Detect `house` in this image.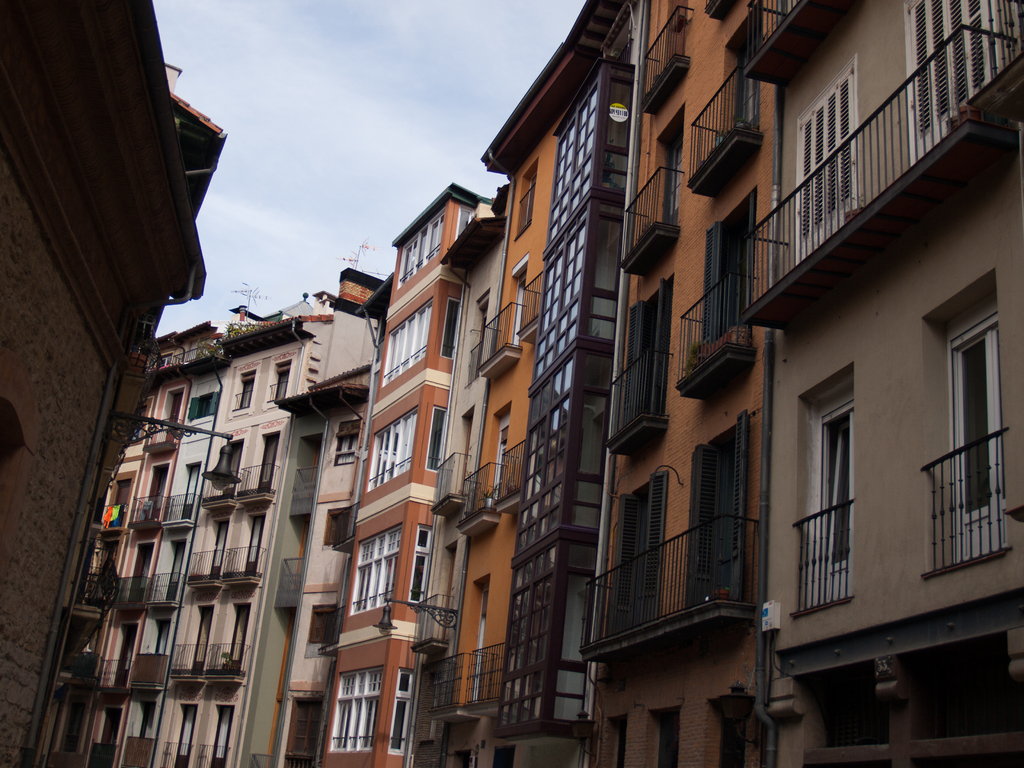
Detection: [x1=146, y1=324, x2=315, y2=766].
